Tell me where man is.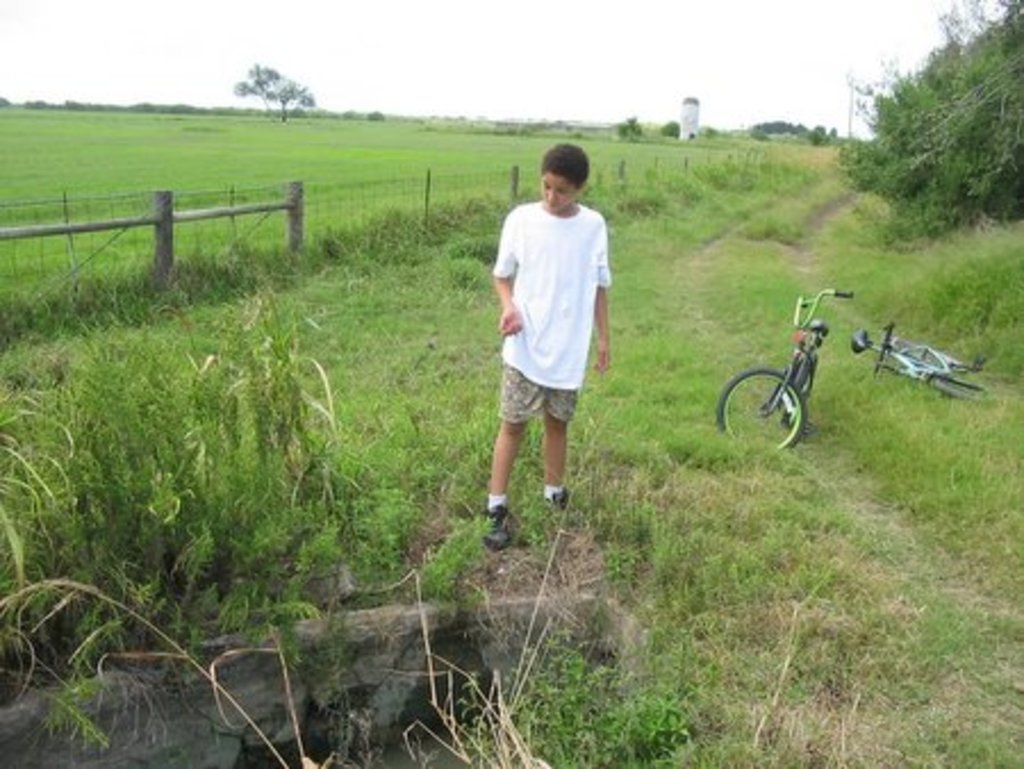
man is at 482/180/612/548.
